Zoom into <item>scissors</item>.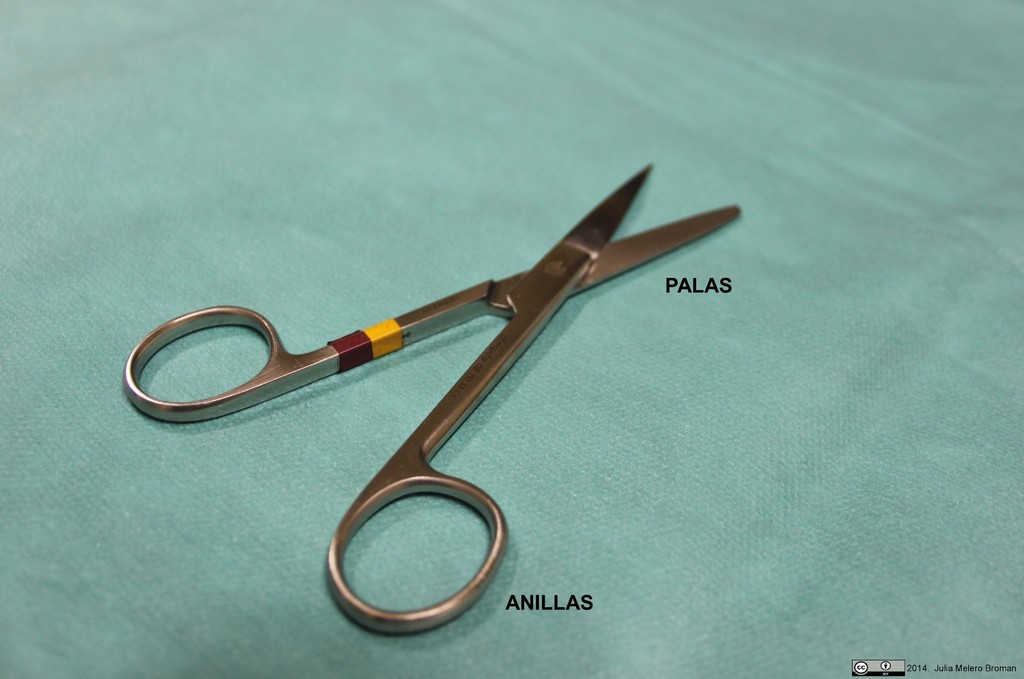
Zoom target: 120, 166, 747, 642.
